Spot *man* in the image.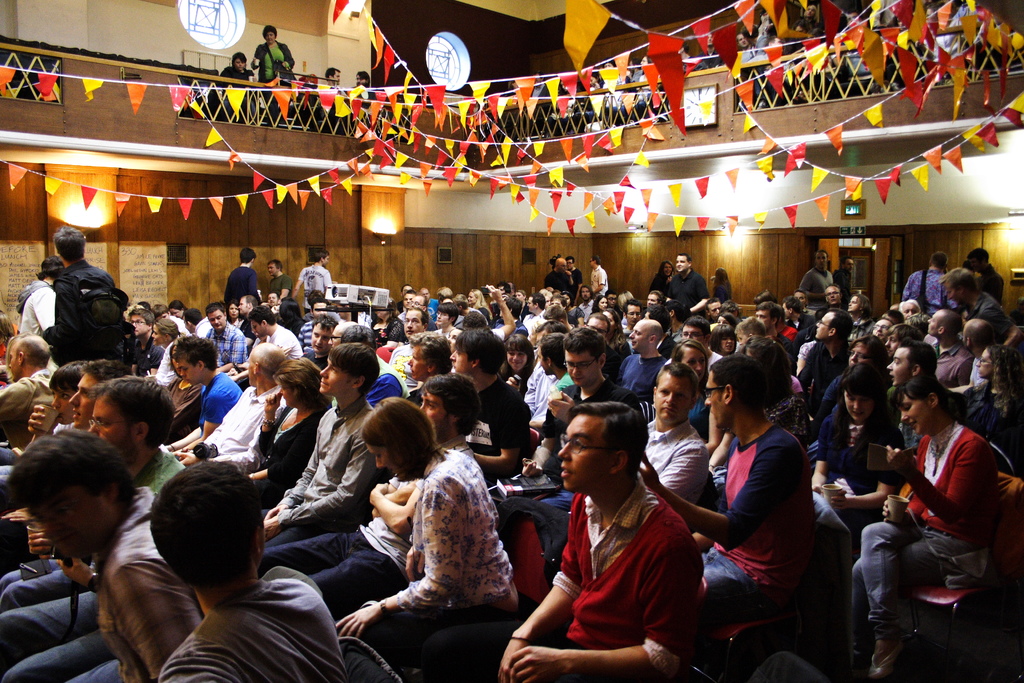
*man* found at {"x1": 170, "y1": 340, "x2": 291, "y2": 477}.
